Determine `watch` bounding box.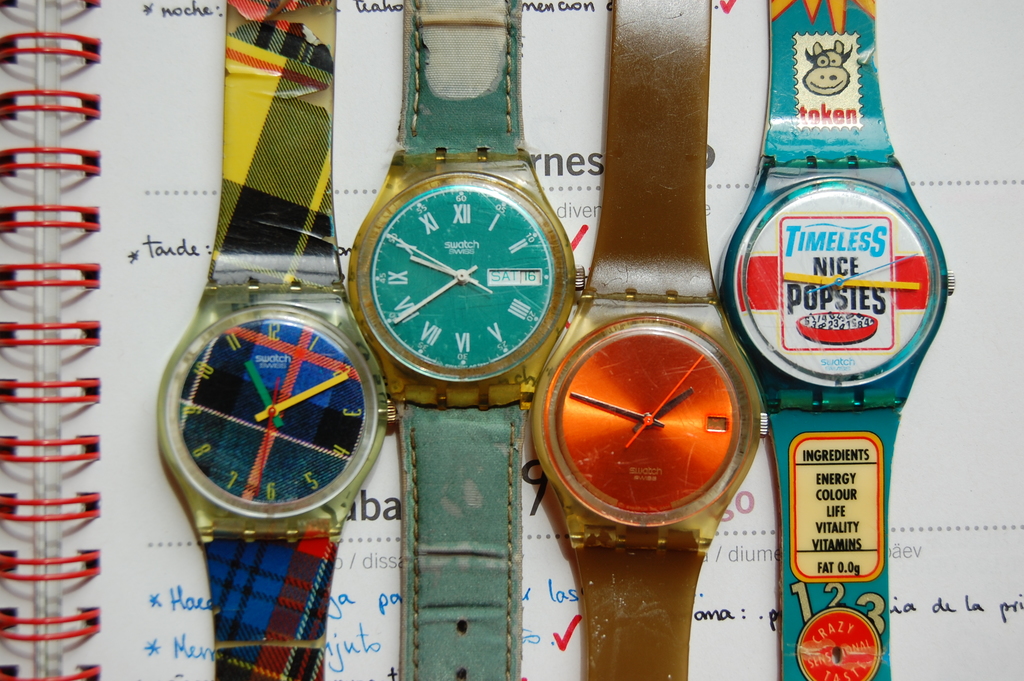
Determined: l=159, t=0, r=397, b=680.
